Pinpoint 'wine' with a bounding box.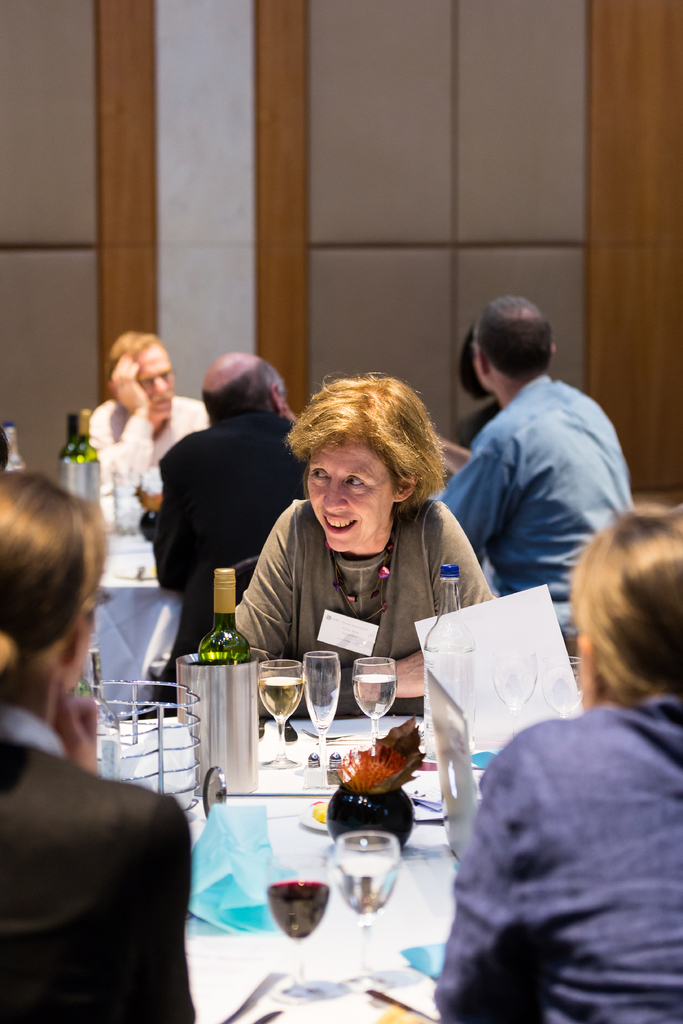
333, 858, 401, 918.
